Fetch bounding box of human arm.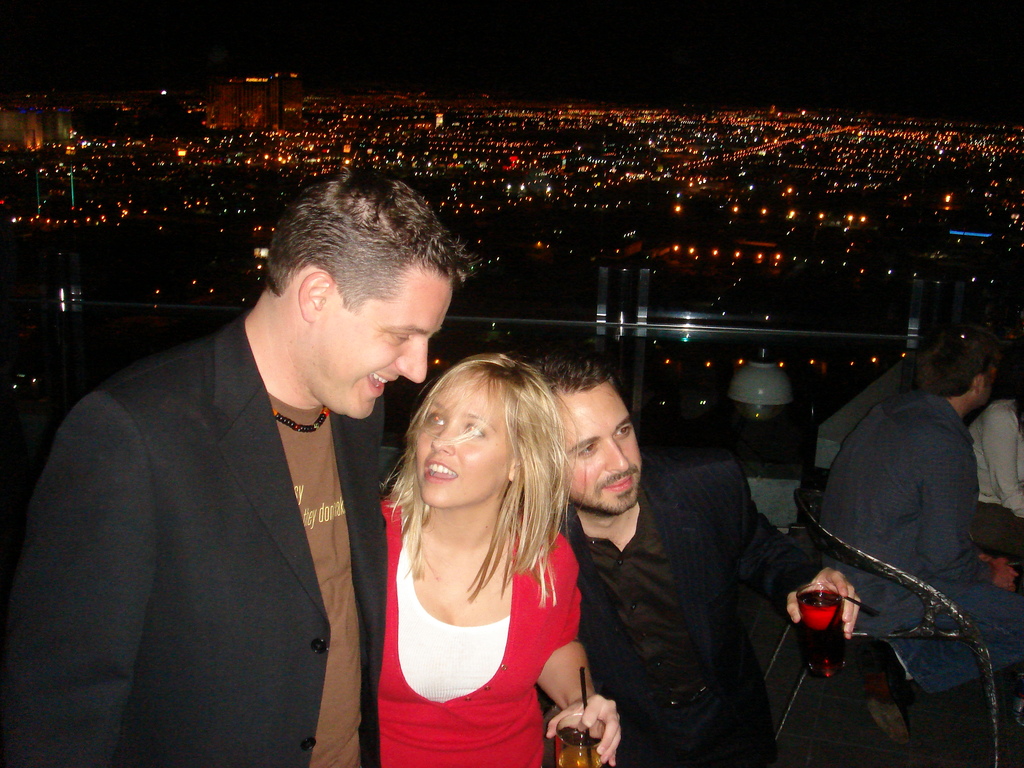
Bbox: l=916, t=424, r=1023, b=600.
